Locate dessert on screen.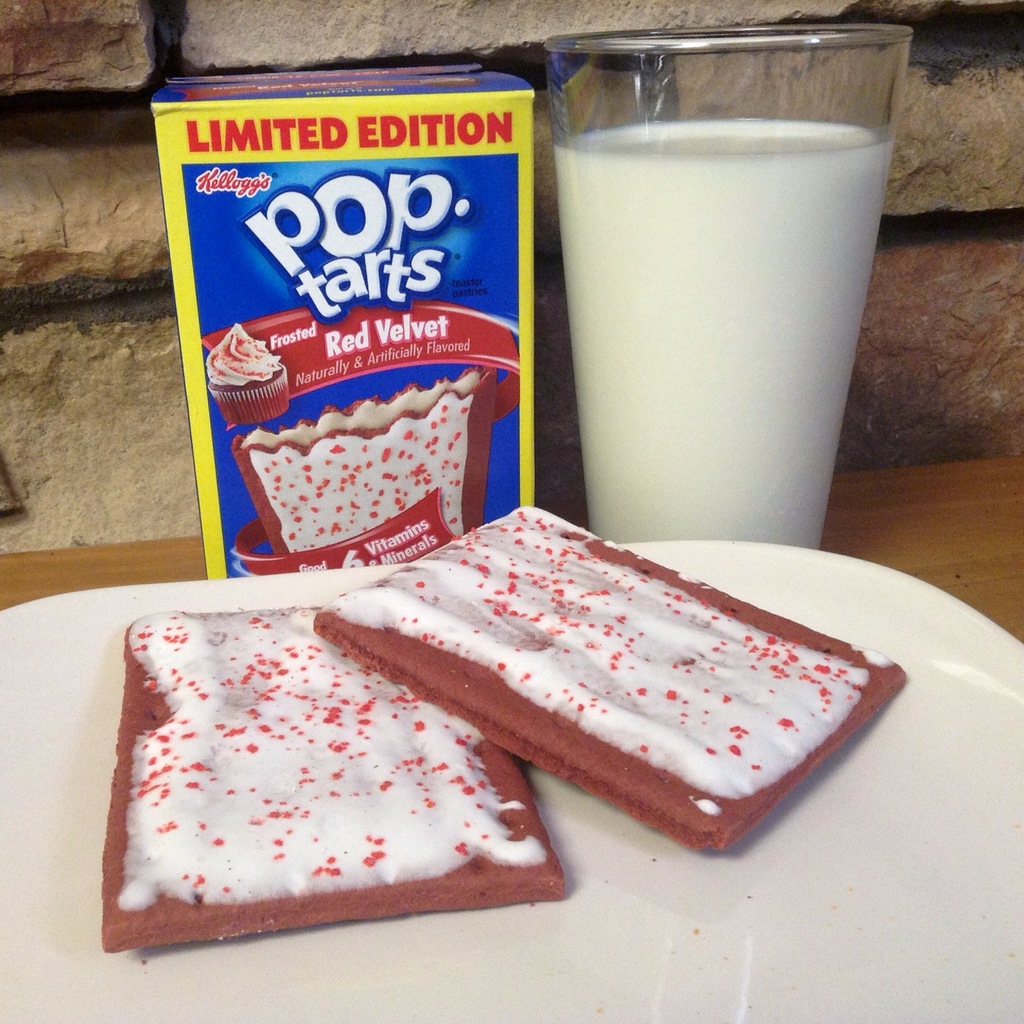
On screen at <bbox>236, 355, 493, 557</bbox>.
